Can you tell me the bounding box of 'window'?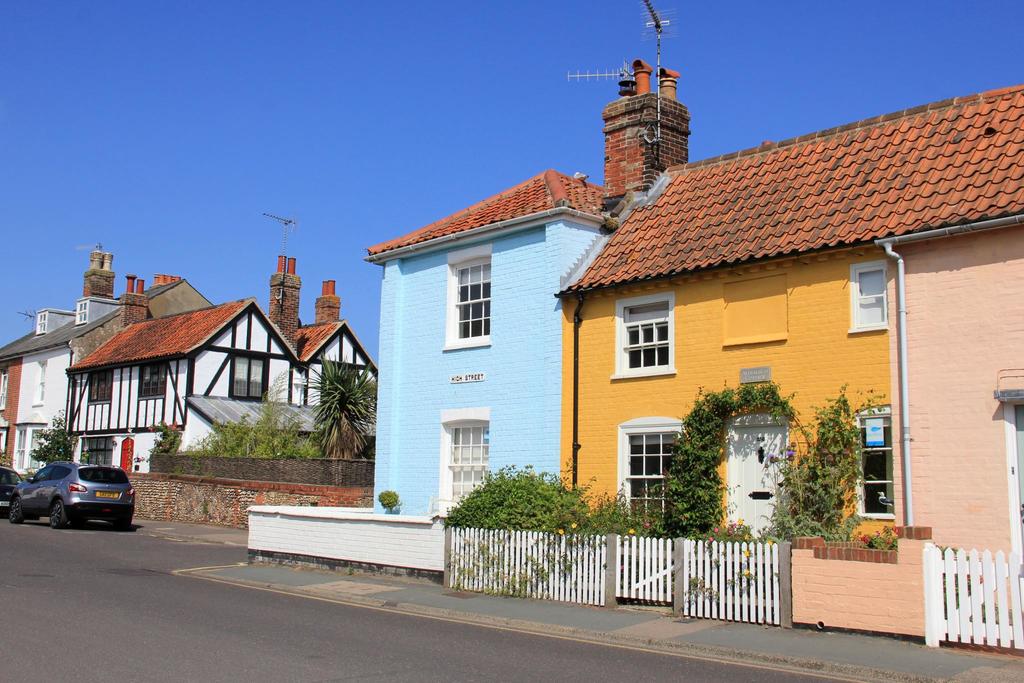
rect(628, 420, 690, 502).
